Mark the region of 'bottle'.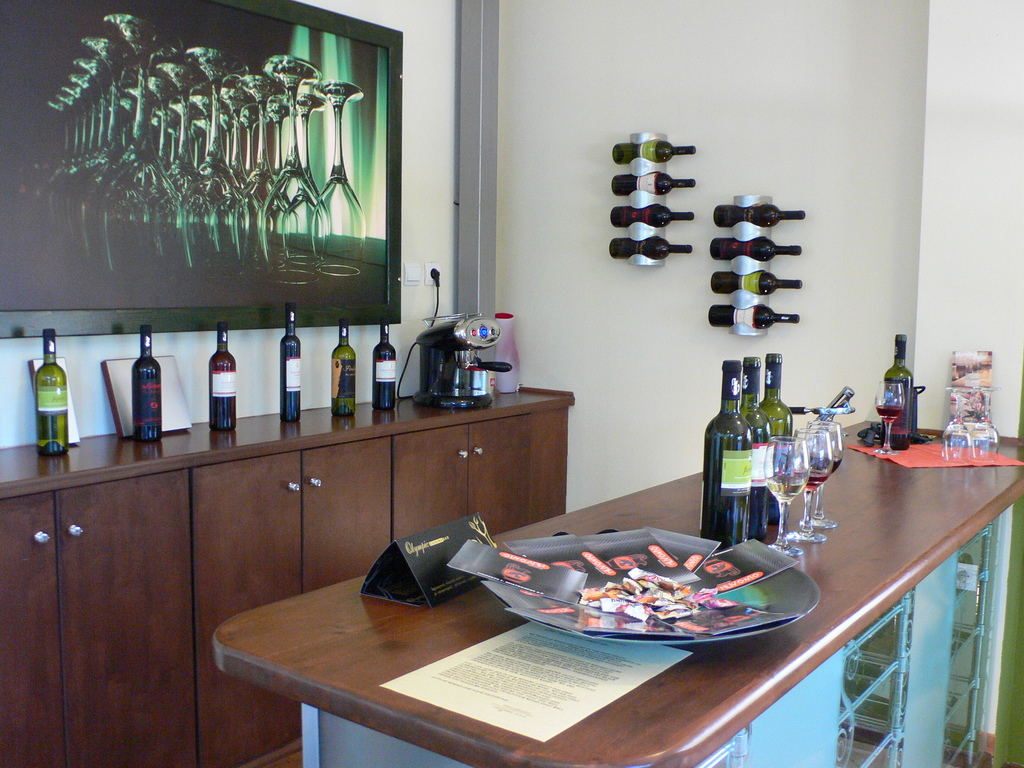
Region: BBox(710, 271, 803, 296).
